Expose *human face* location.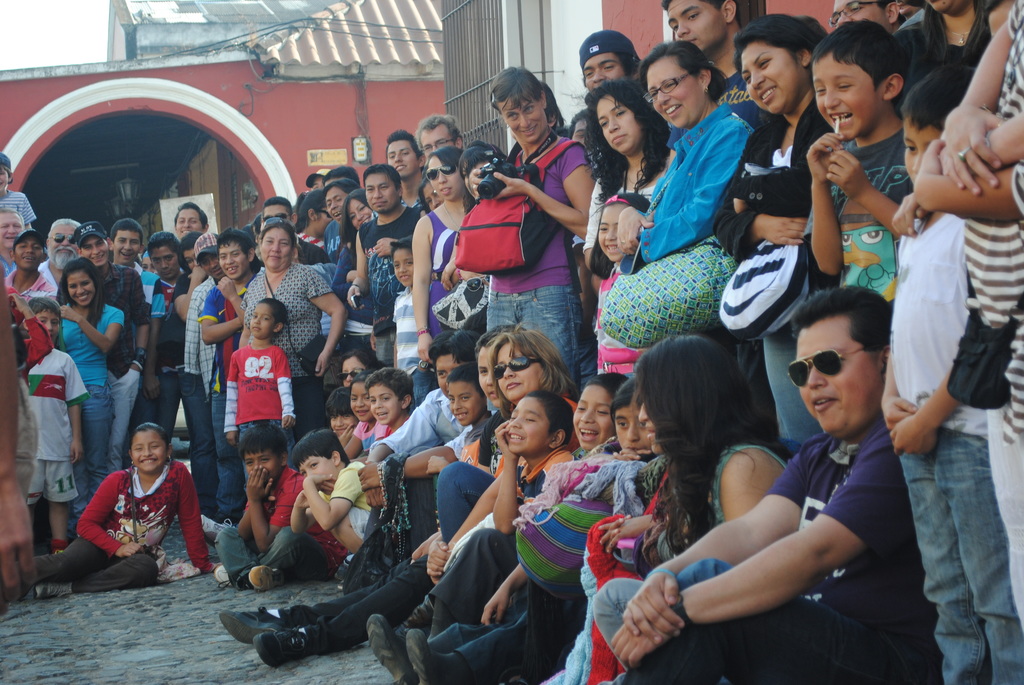
Exposed at <bbox>367, 177, 394, 209</bbox>.
